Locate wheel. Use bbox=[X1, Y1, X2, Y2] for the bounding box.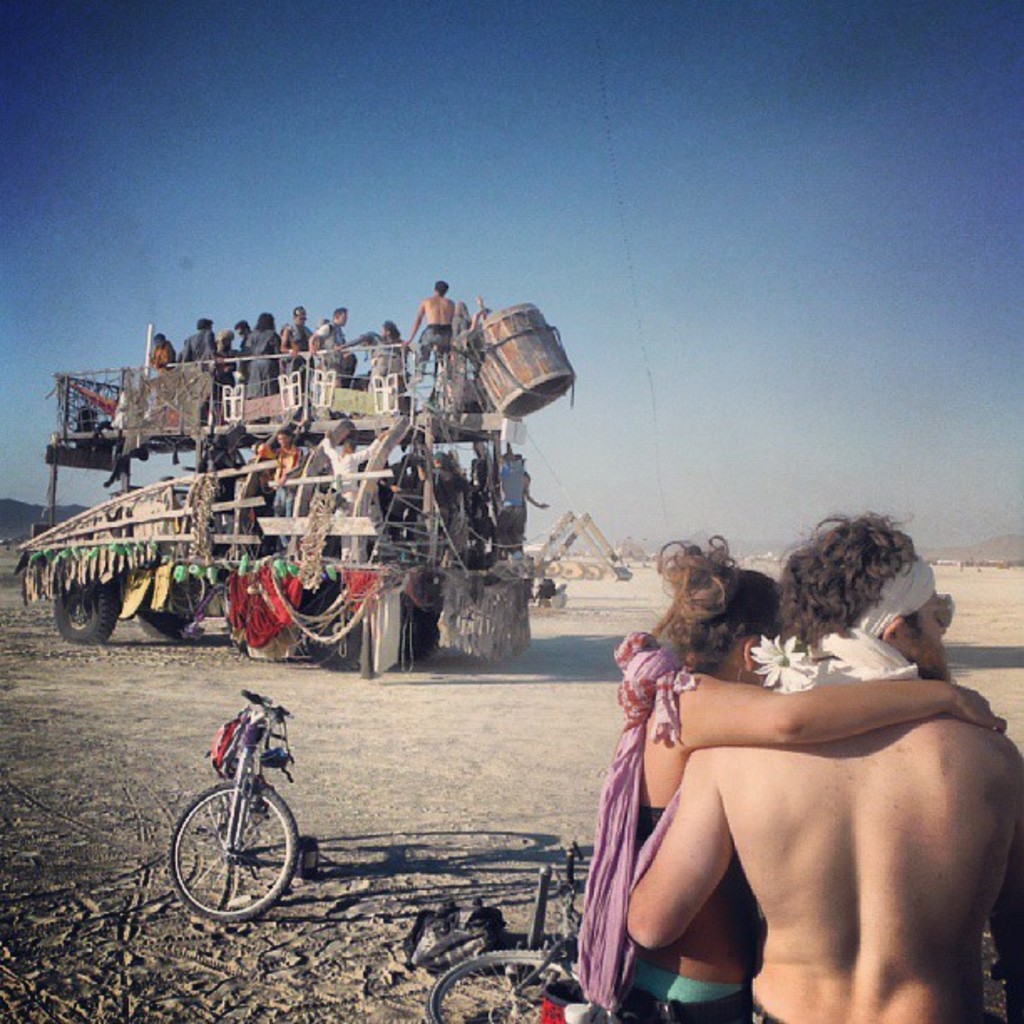
bbox=[45, 577, 122, 648].
